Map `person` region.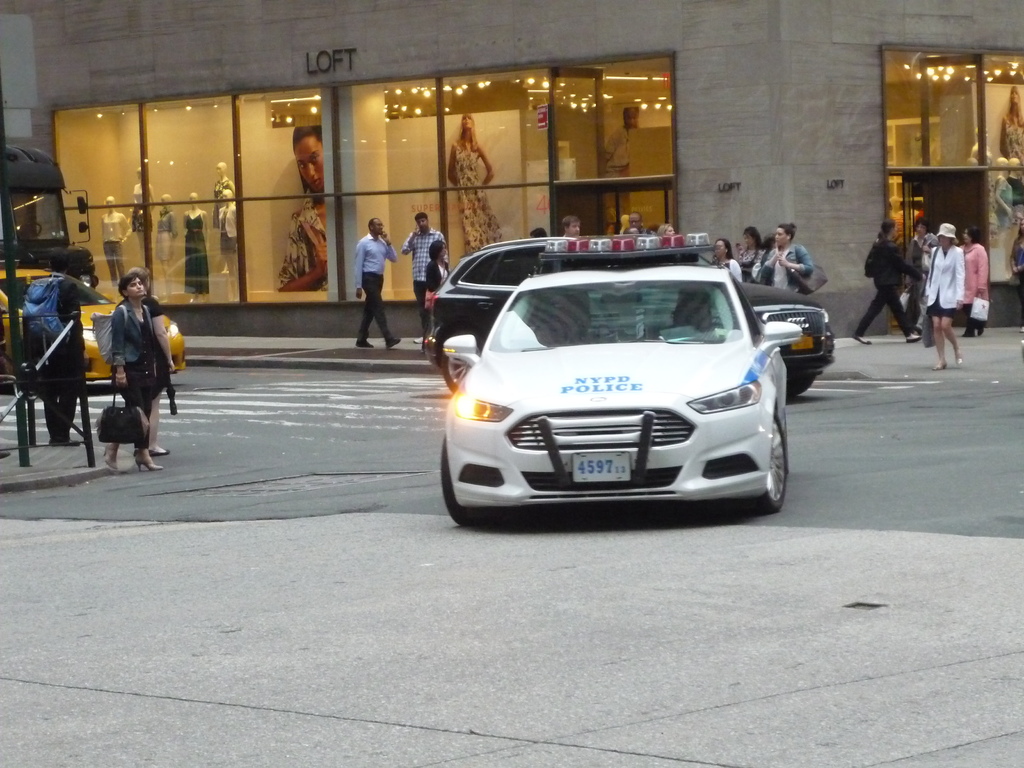
Mapped to <bbox>404, 212, 447, 342</bbox>.
